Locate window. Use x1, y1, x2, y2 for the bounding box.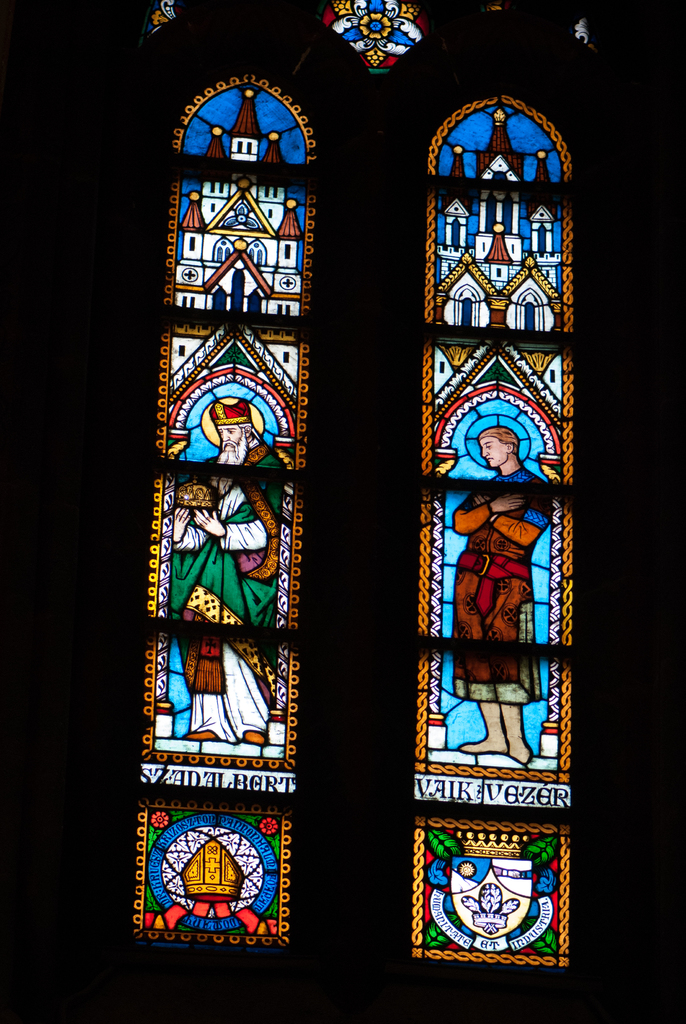
0, 0, 685, 1023.
